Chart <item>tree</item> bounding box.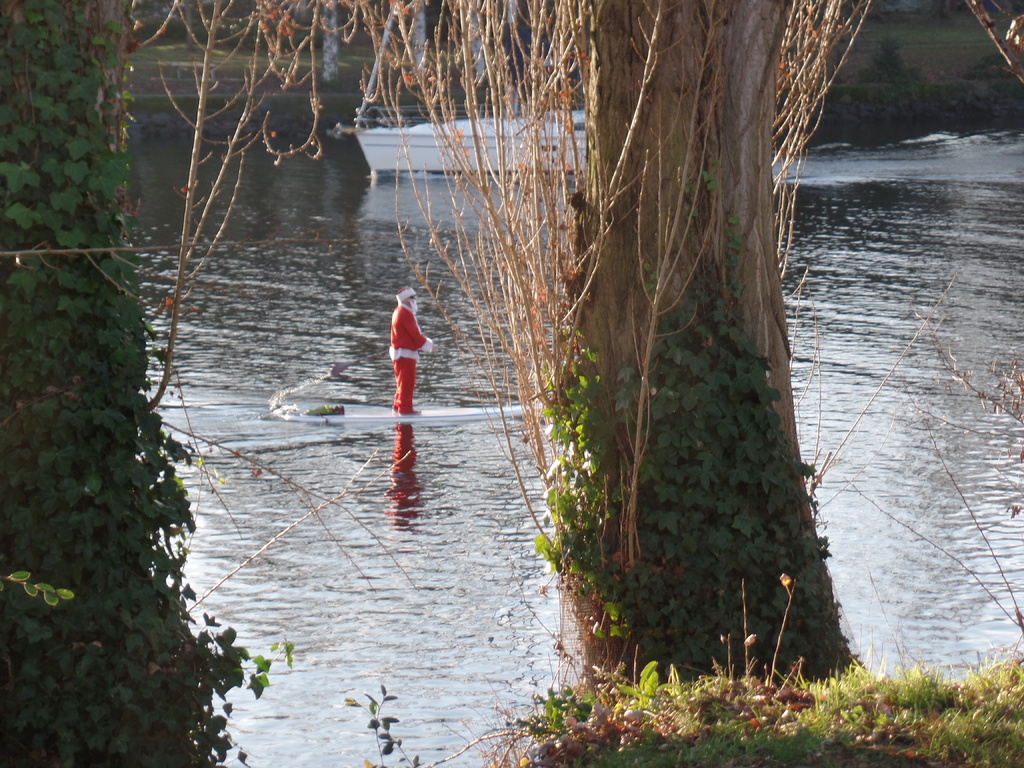
Charted: box=[129, 4, 1023, 692].
